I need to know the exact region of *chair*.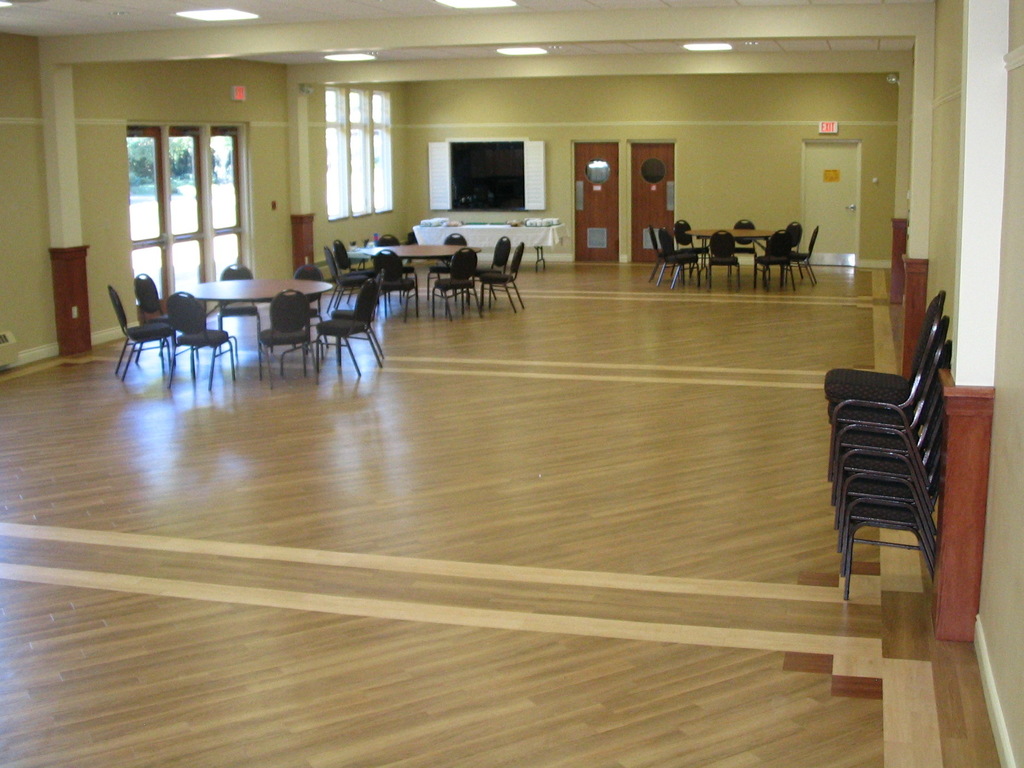
Region: 177 299 239 376.
